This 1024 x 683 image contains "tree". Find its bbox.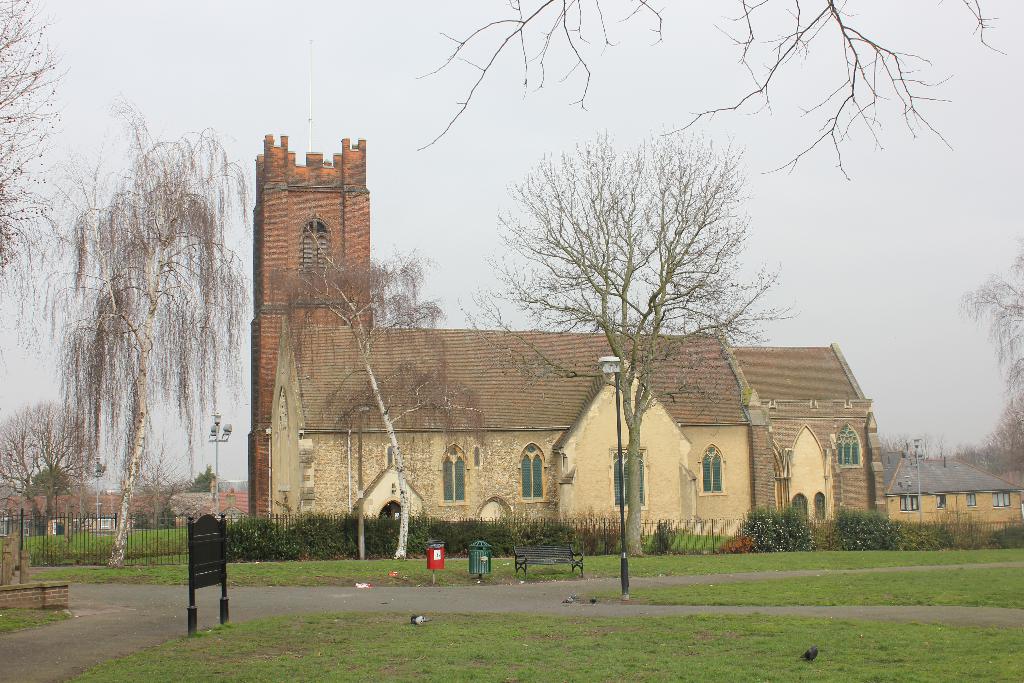
rect(955, 245, 1023, 483).
